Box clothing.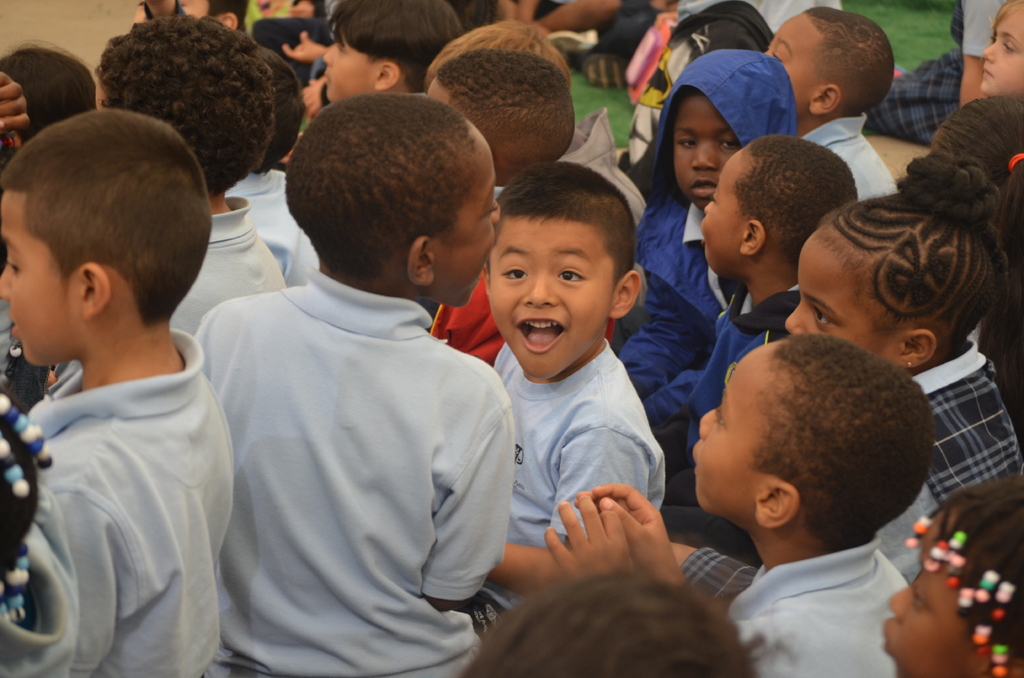
<region>670, 0, 845, 44</region>.
